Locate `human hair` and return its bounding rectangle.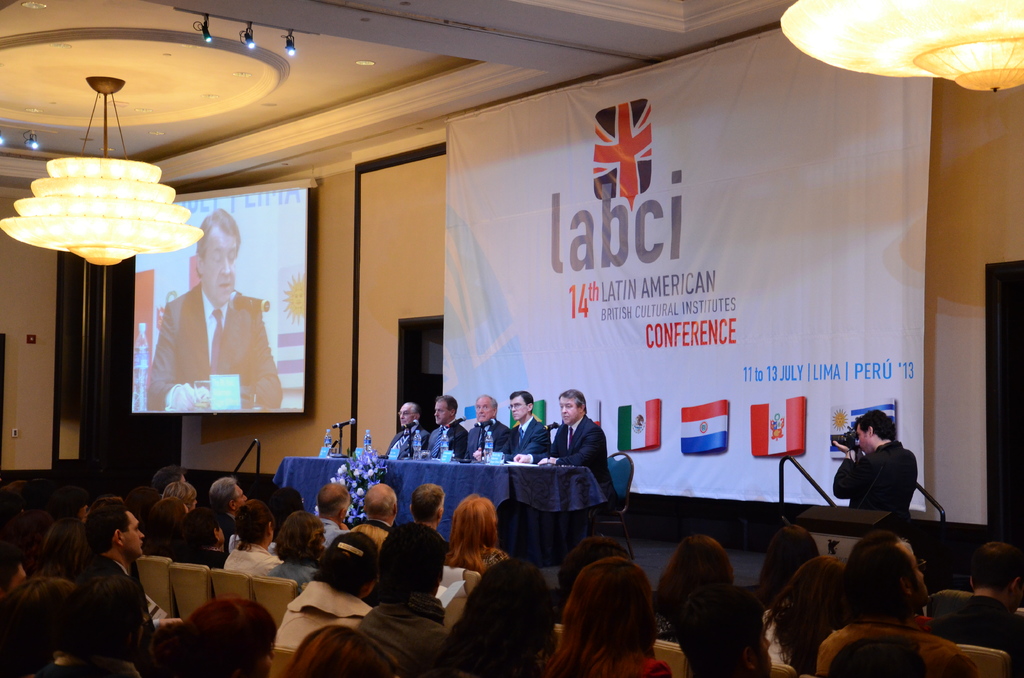
557,538,630,595.
